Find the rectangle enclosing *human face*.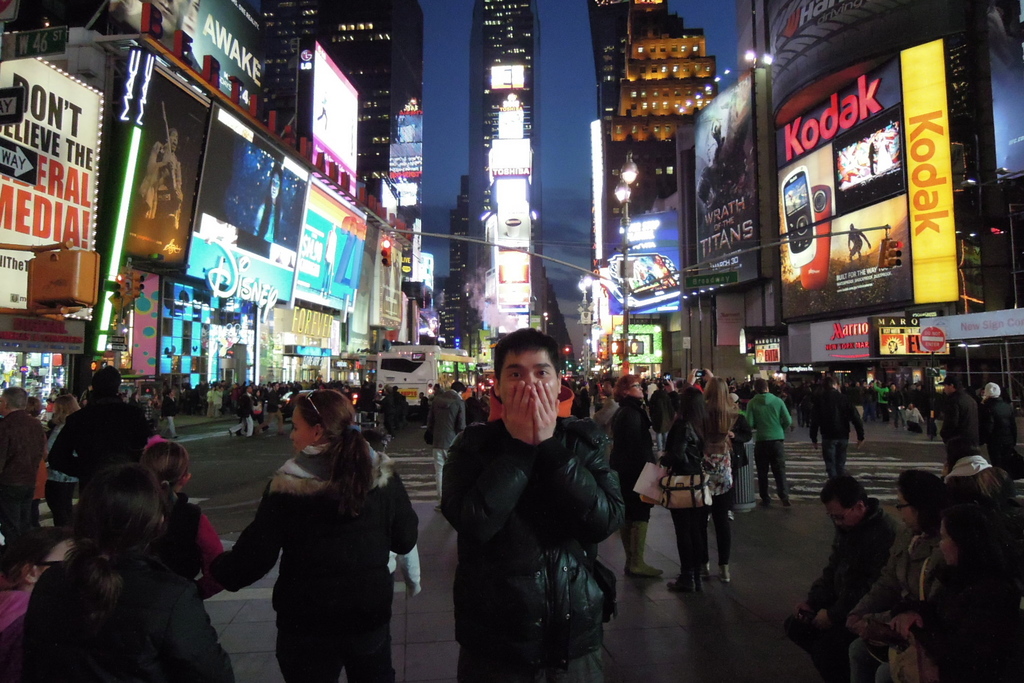
[502, 349, 559, 407].
